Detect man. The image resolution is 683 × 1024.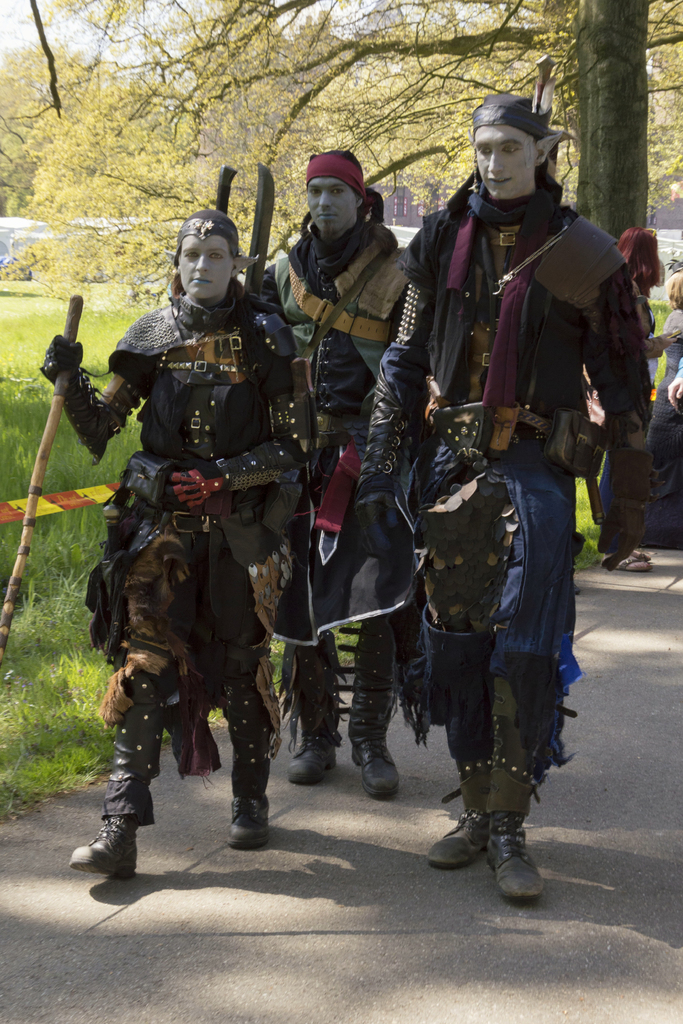
bbox=(255, 148, 415, 802).
